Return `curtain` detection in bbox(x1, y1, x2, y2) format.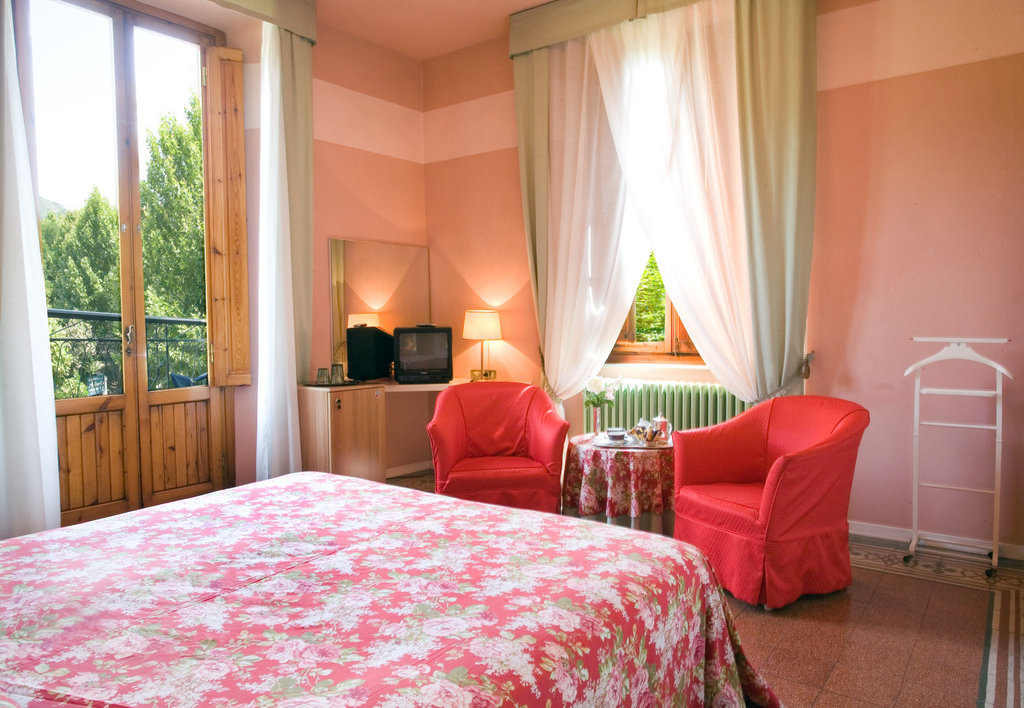
bbox(0, 0, 52, 540).
